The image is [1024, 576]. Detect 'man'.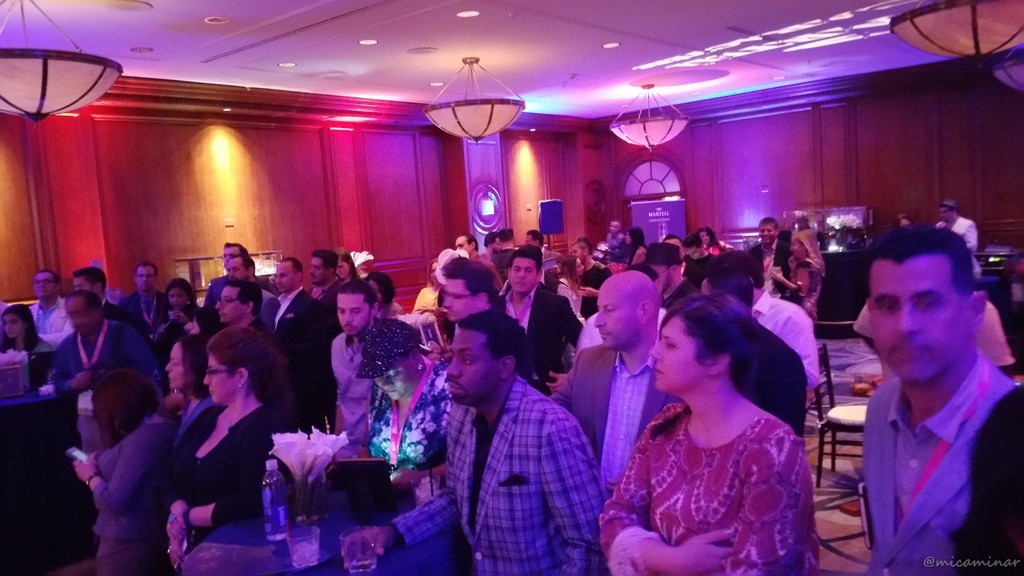
Detection: rect(749, 222, 806, 312).
